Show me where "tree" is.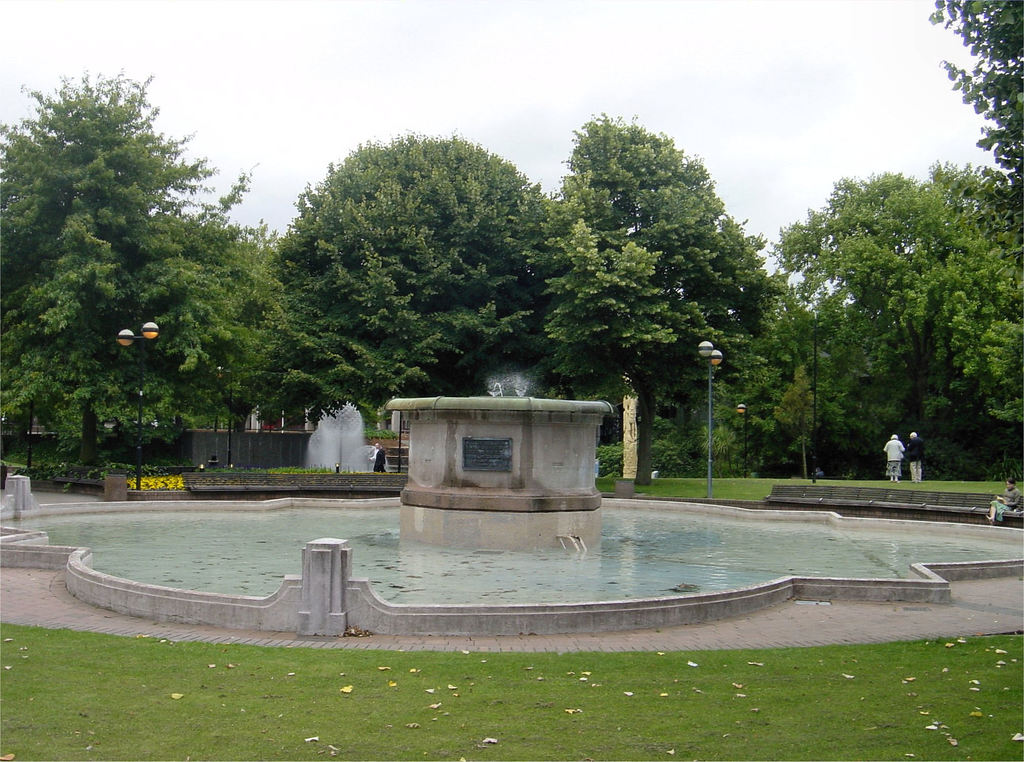
"tree" is at bbox(929, 0, 1023, 215).
